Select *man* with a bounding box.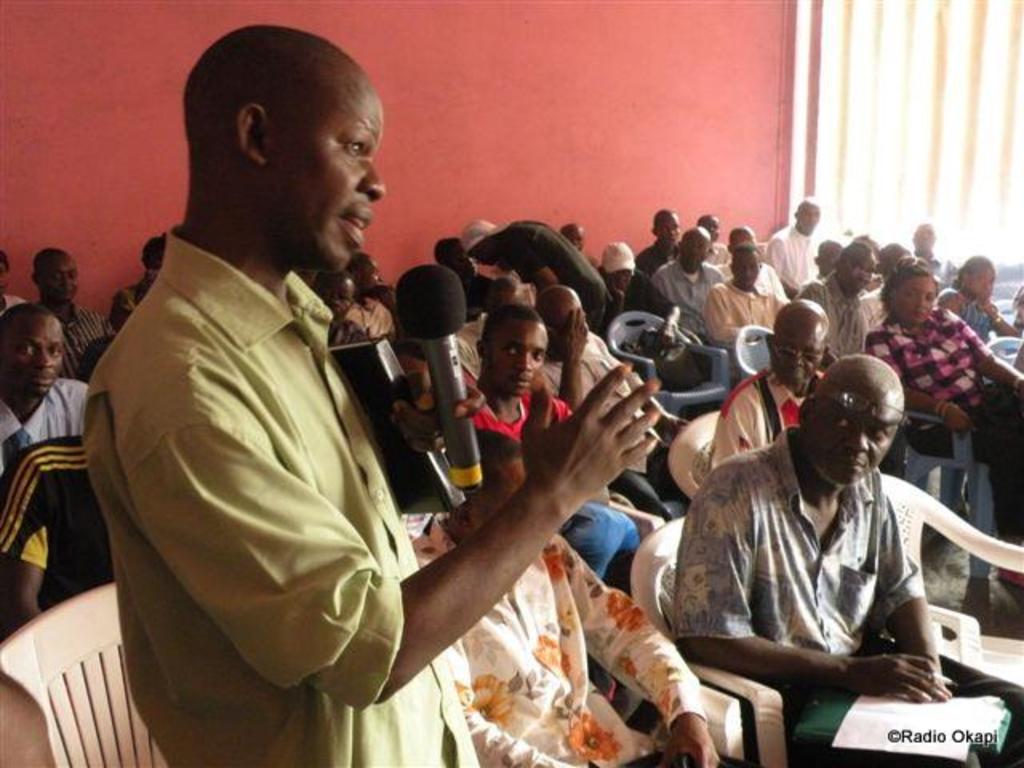
{"left": 600, "top": 240, "right": 682, "bottom": 350}.
